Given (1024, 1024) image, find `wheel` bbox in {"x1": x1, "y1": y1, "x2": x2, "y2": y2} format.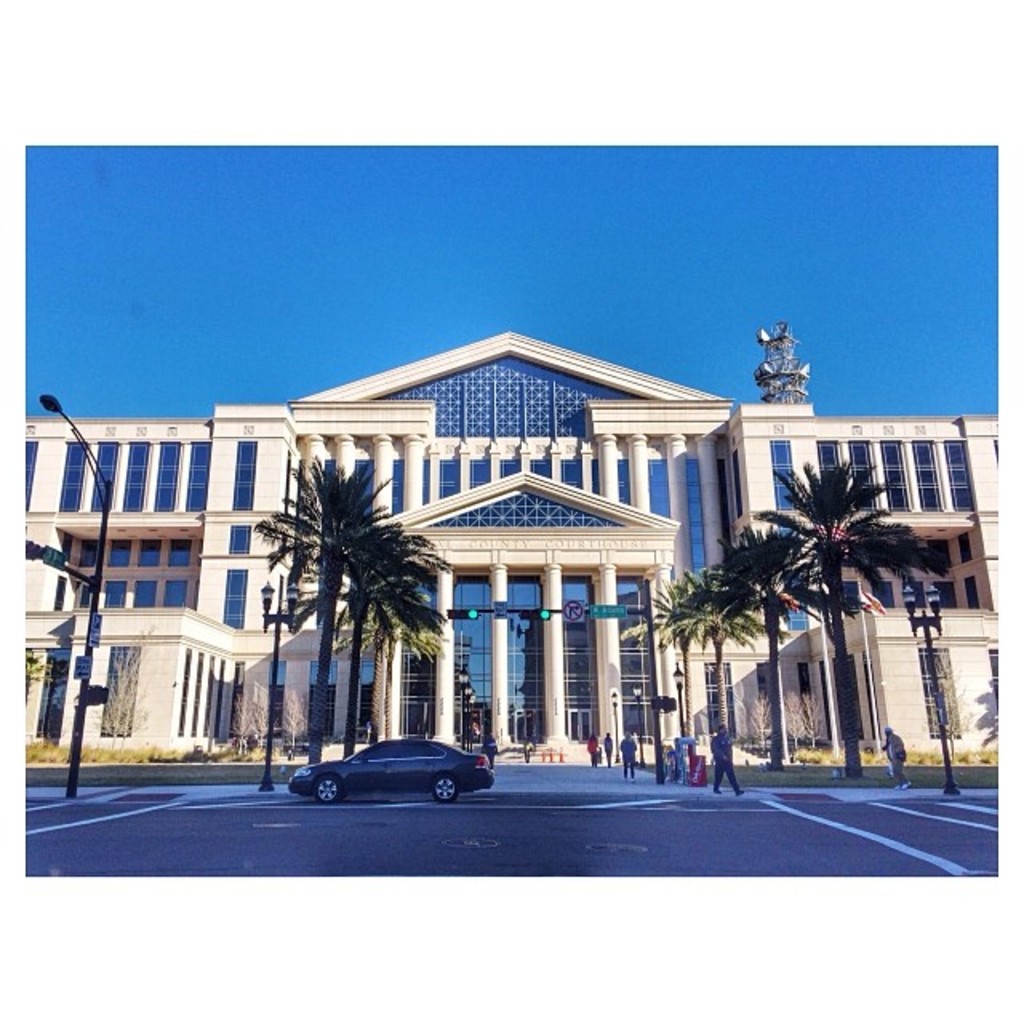
{"x1": 437, "y1": 774, "x2": 459, "y2": 802}.
